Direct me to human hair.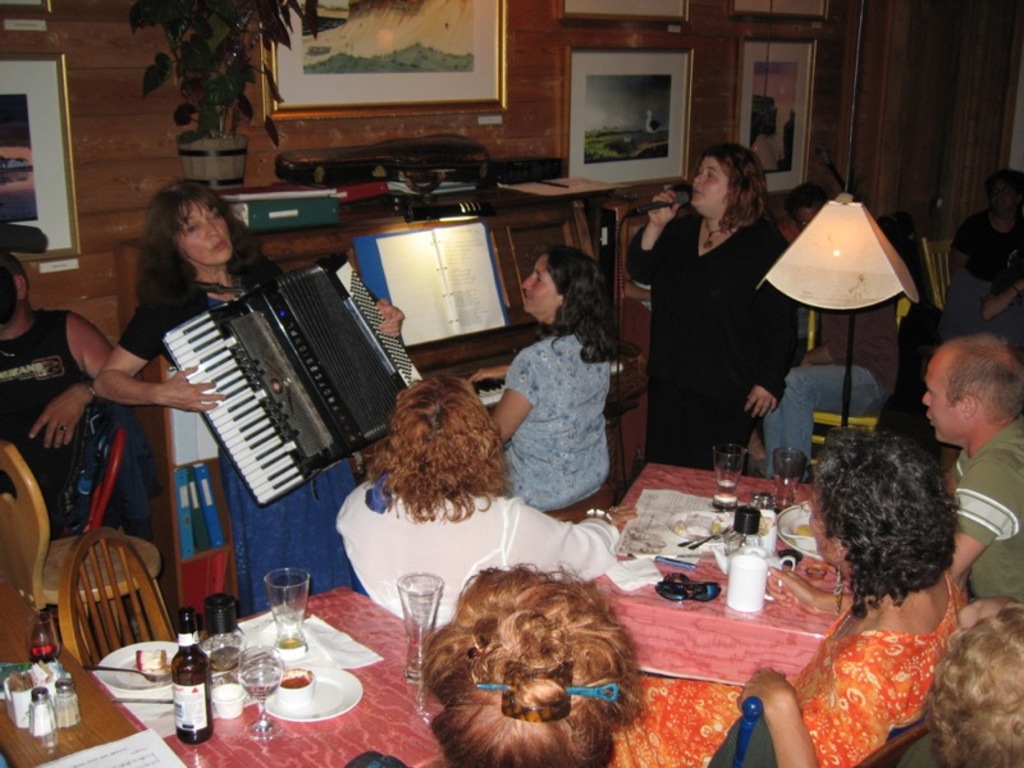
Direction: (705, 143, 773, 232).
